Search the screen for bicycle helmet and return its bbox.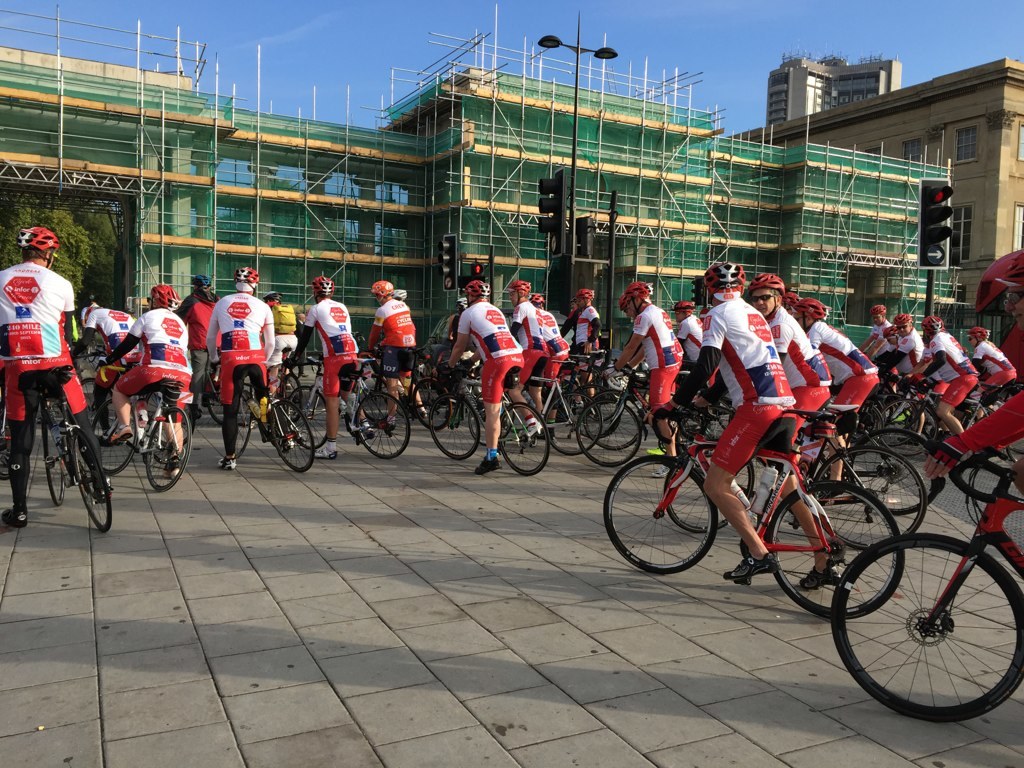
Found: bbox(190, 274, 213, 291).
